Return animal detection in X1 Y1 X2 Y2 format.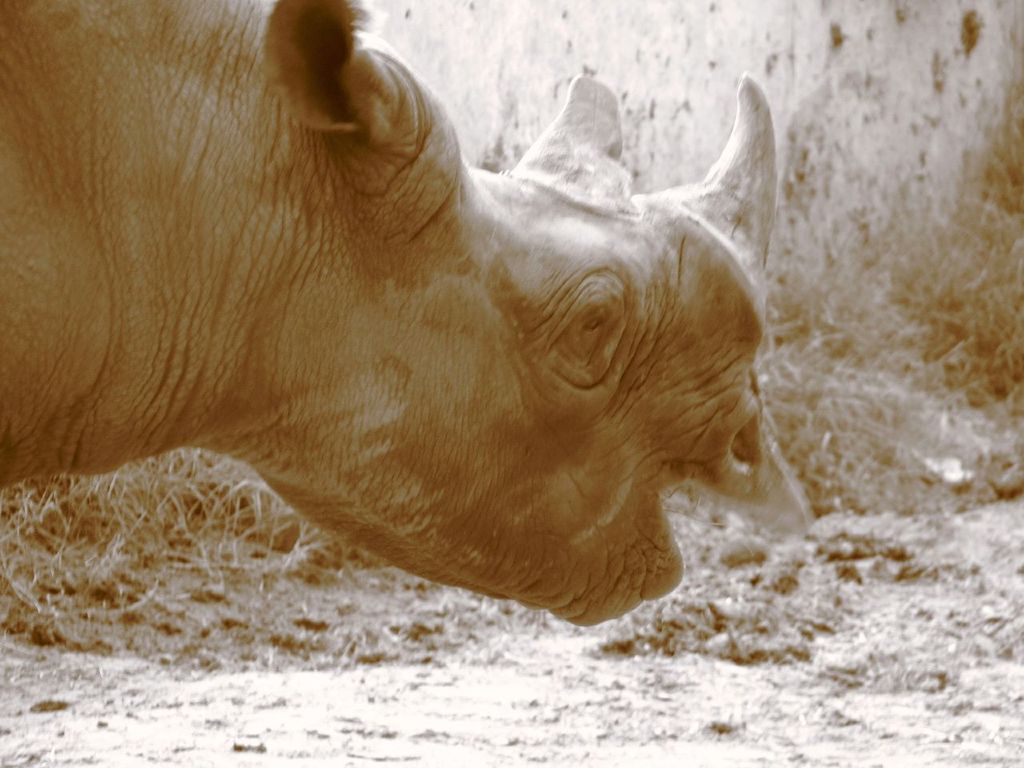
0 0 778 631.
